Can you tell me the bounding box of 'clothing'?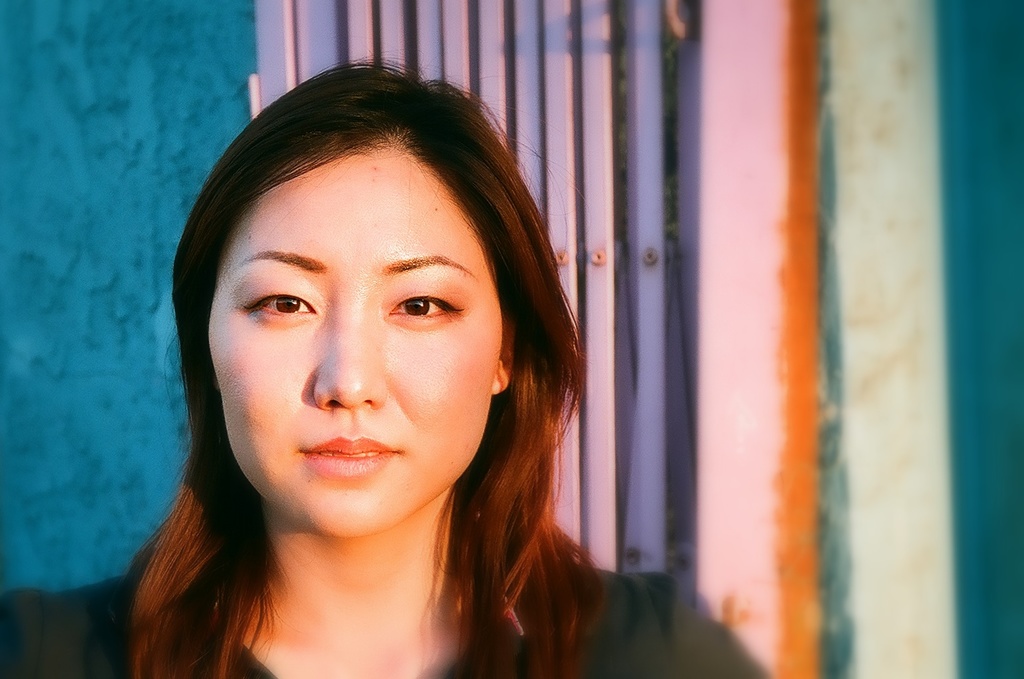
detection(0, 544, 769, 678).
